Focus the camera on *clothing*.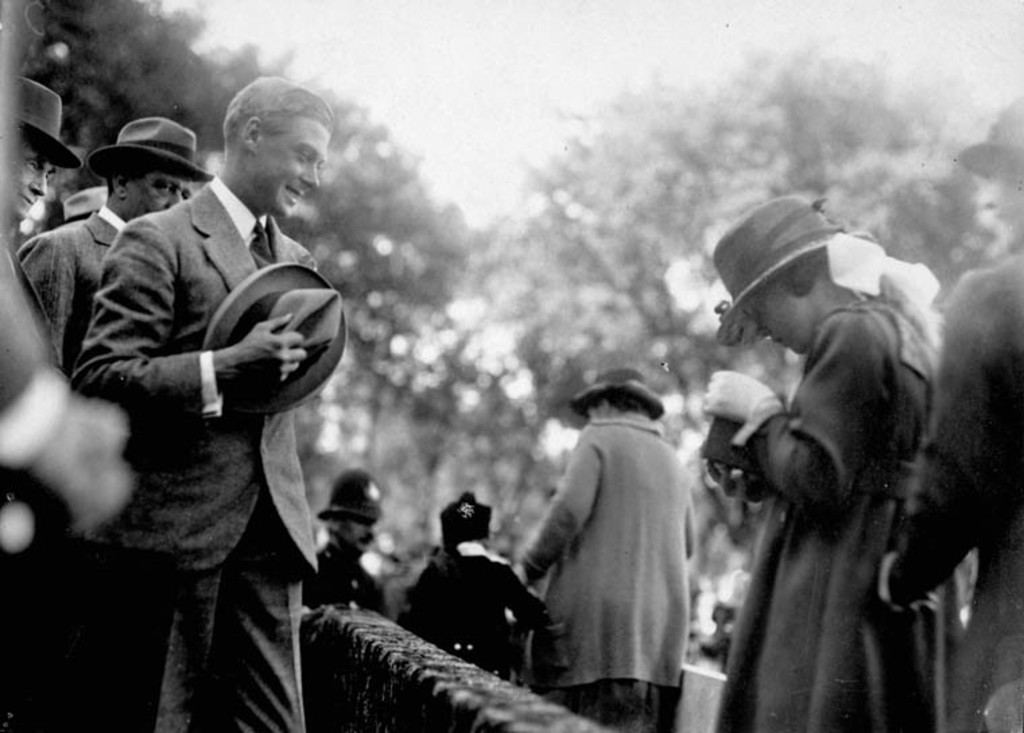
Focus region: (198,172,261,420).
